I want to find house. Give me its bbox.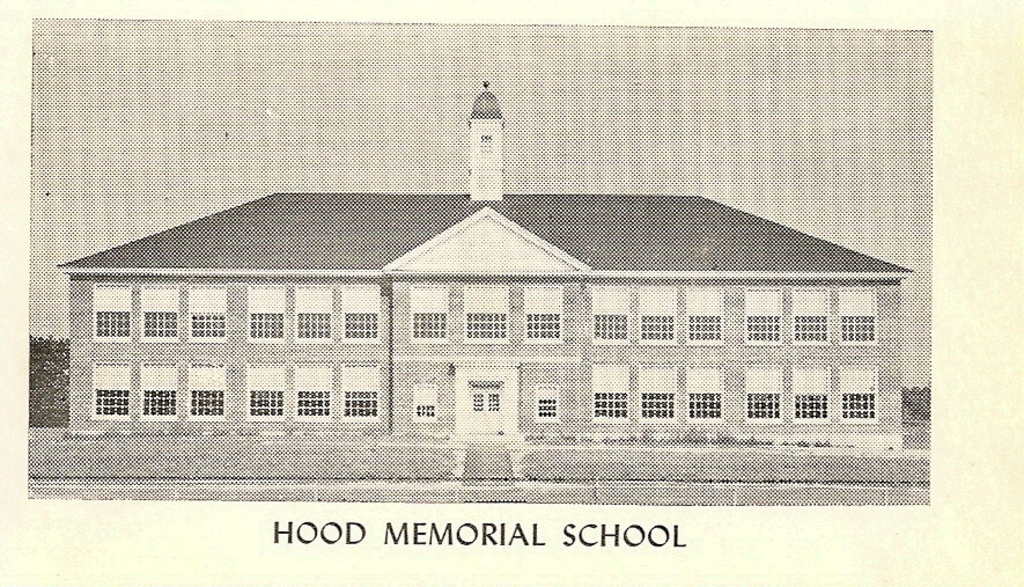
{"left": 56, "top": 76, "right": 912, "bottom": 458}.
